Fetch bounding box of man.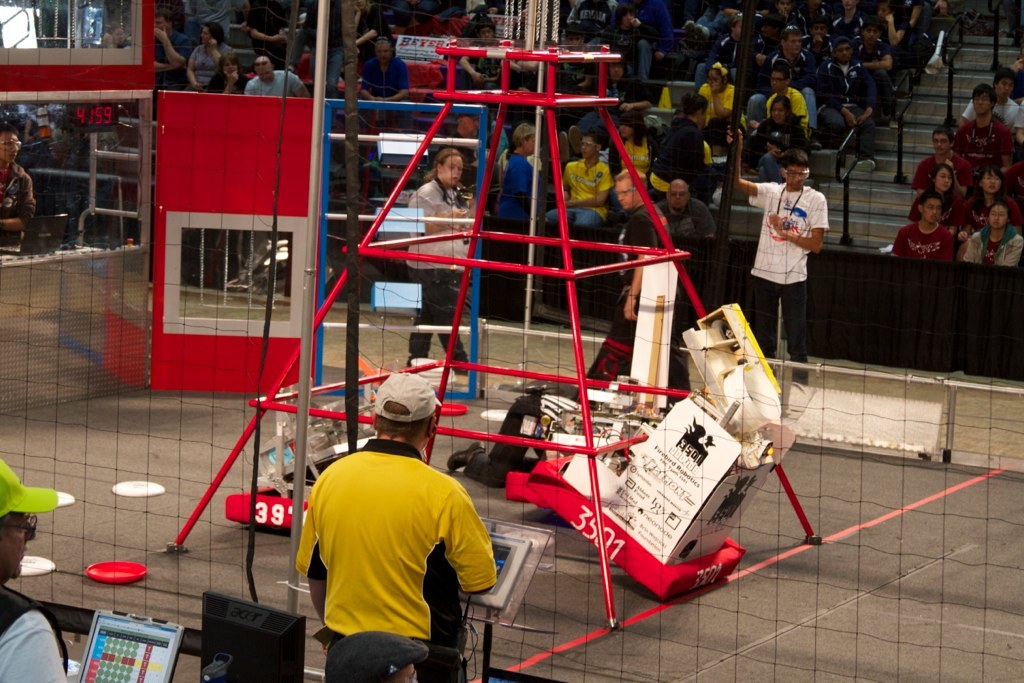
Bbox: l=442, t=112, r=488, b=179.
